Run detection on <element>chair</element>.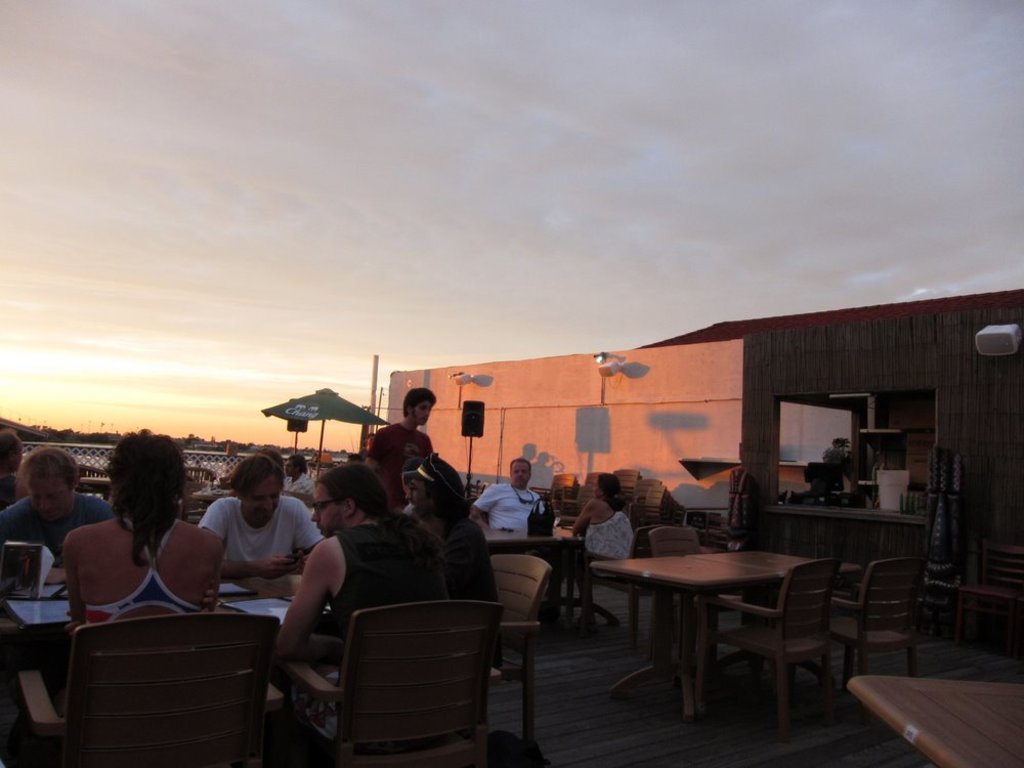
Result: region(644, 529, 702, 560).
